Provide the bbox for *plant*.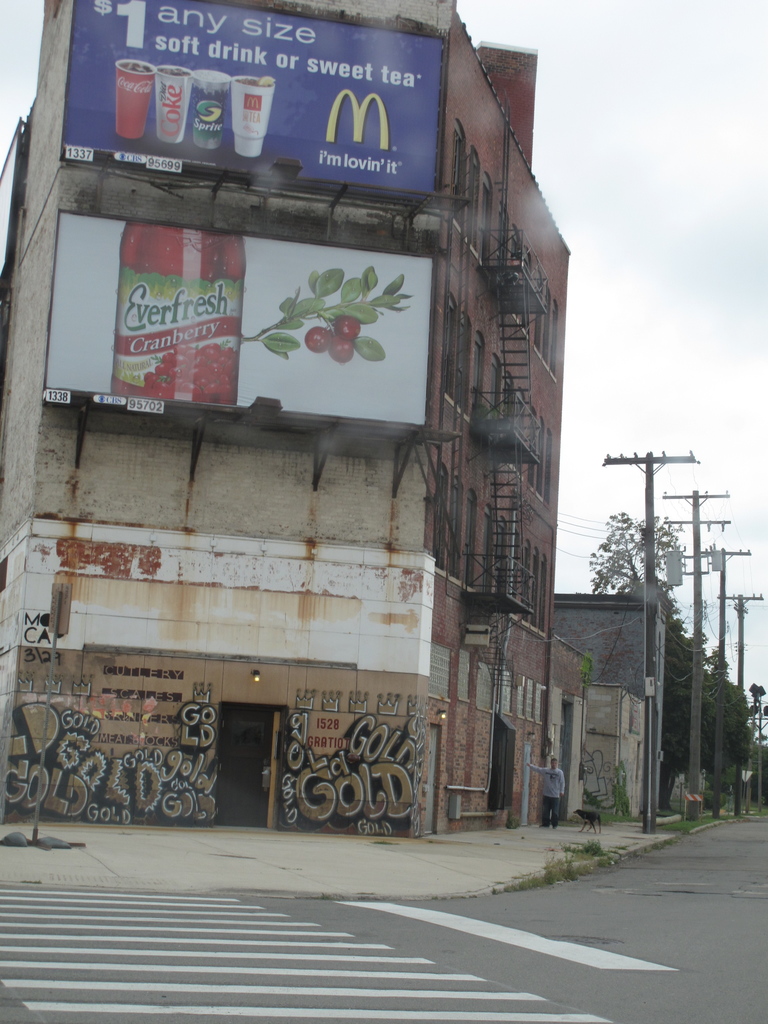
243 264 415 363.
